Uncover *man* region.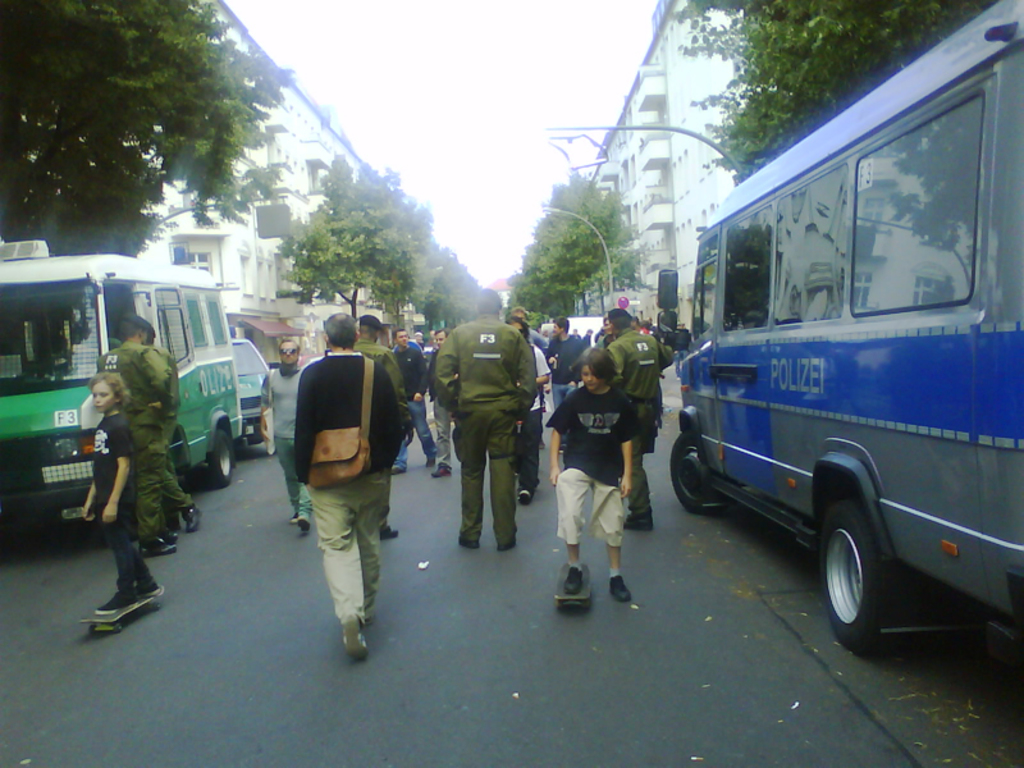
Uncovered: pyautogui.locateOnScreen(351, 310, 402, 536).
